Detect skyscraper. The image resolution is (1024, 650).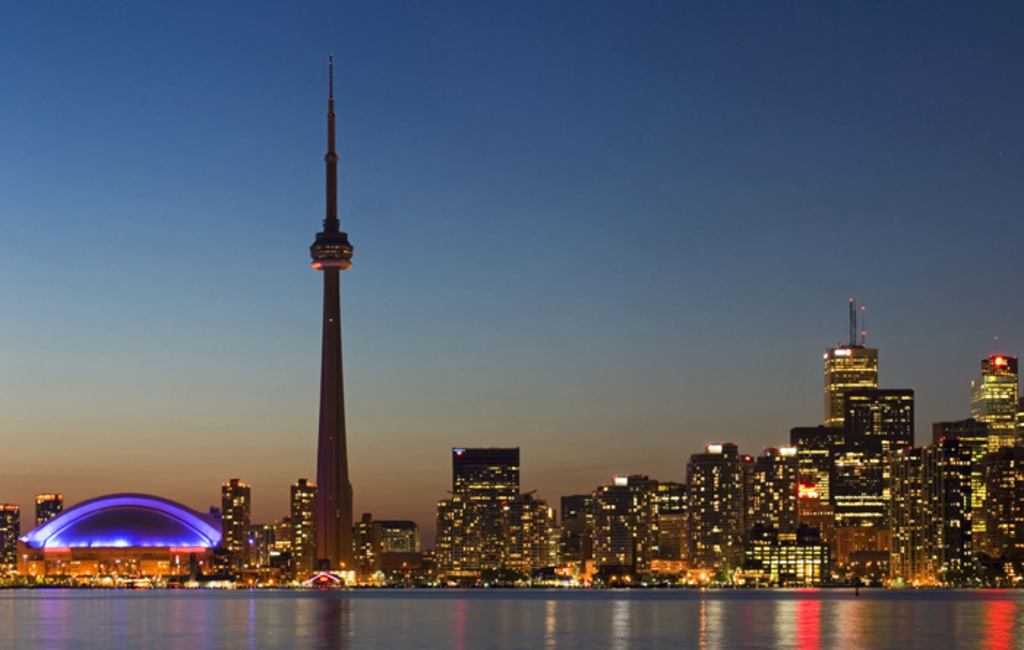
(287, 476, 315, 562).
